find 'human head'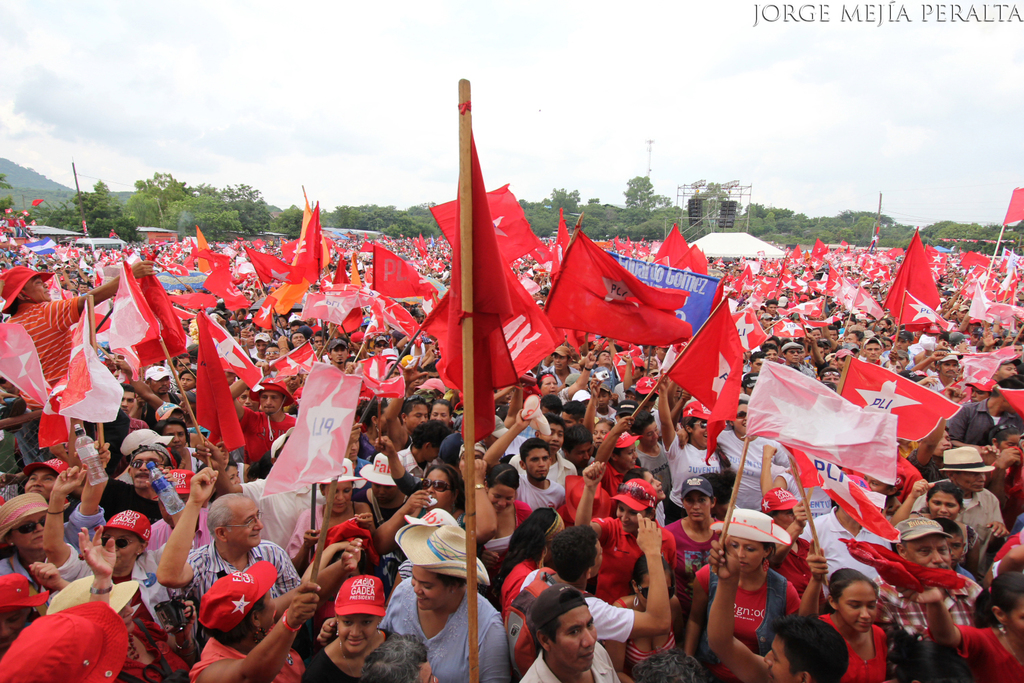
(x1=723, y1=522, x2=774, y2=576)
